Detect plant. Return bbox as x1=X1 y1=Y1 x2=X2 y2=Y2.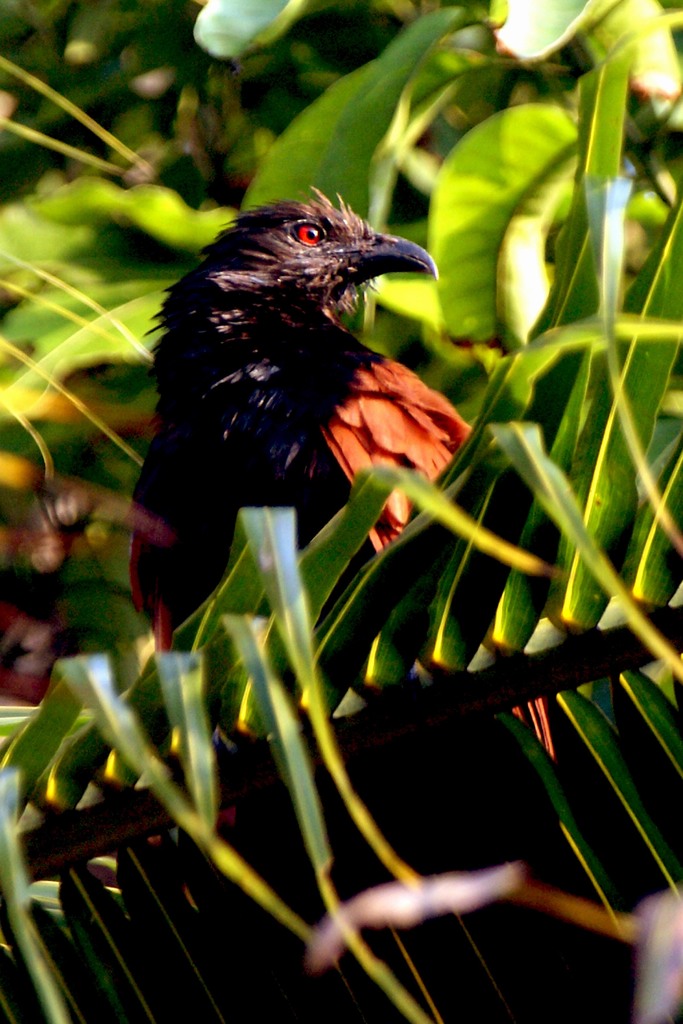
x1=24 y1=573 x2=560 y2=1000.
